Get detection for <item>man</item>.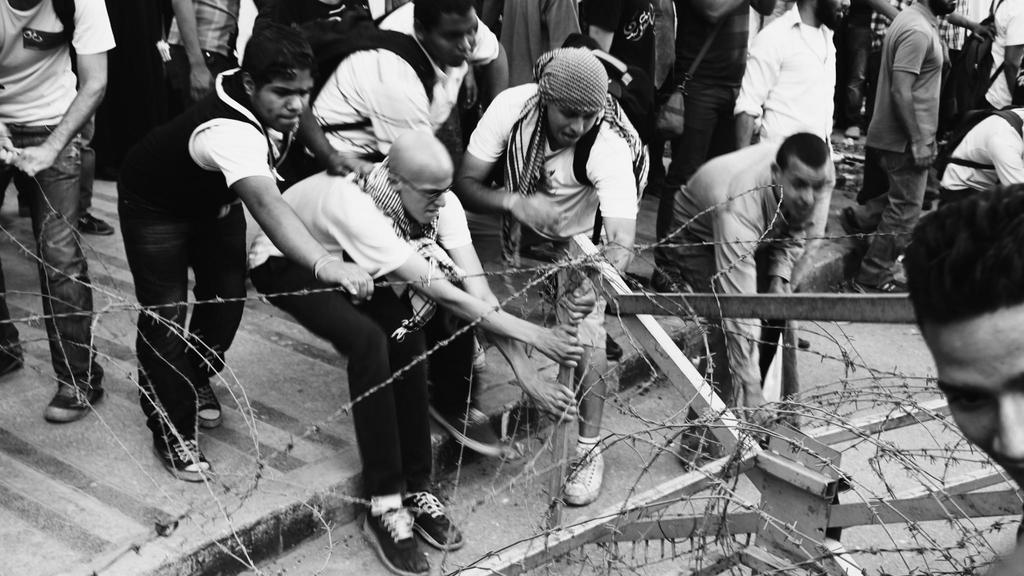
Detection: (246,122,593,575).
